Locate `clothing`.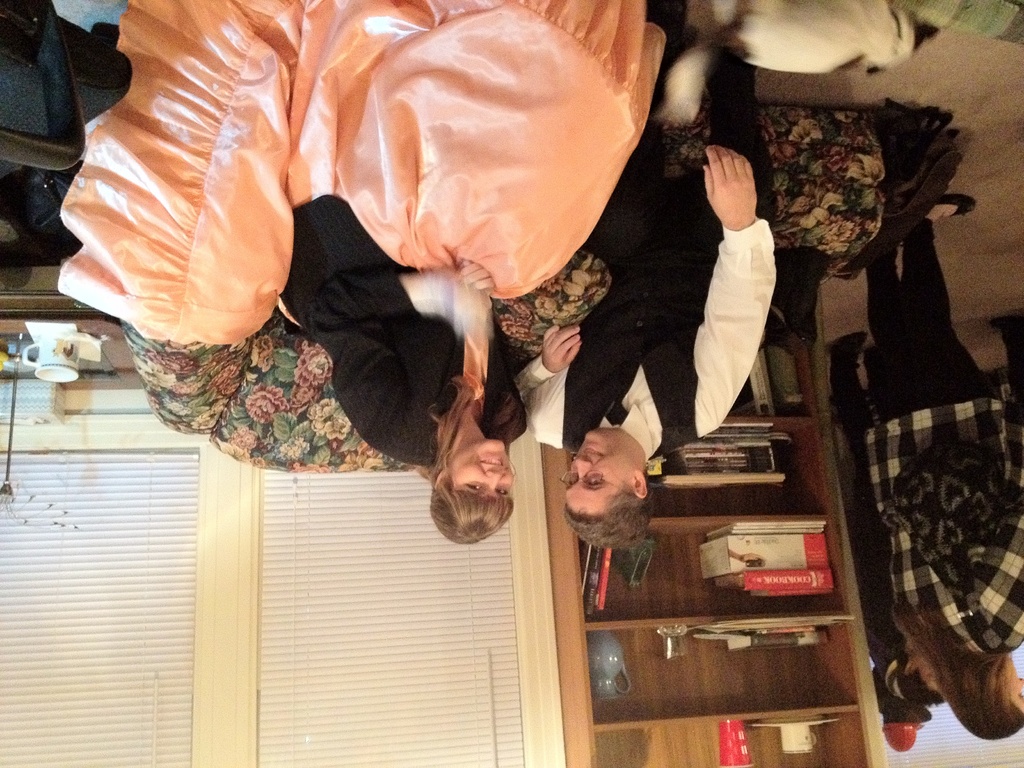
Bounding box: bbox=[851, 214, 1023, 647].
